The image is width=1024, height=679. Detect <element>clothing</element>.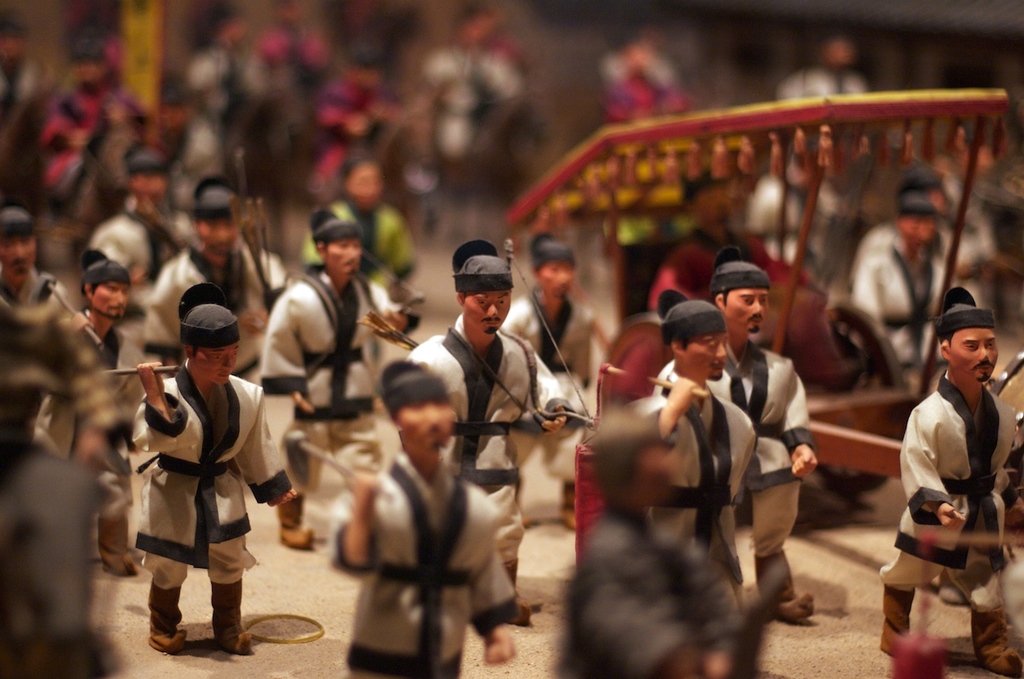
Detection: box(121, 338, 268, 620).
